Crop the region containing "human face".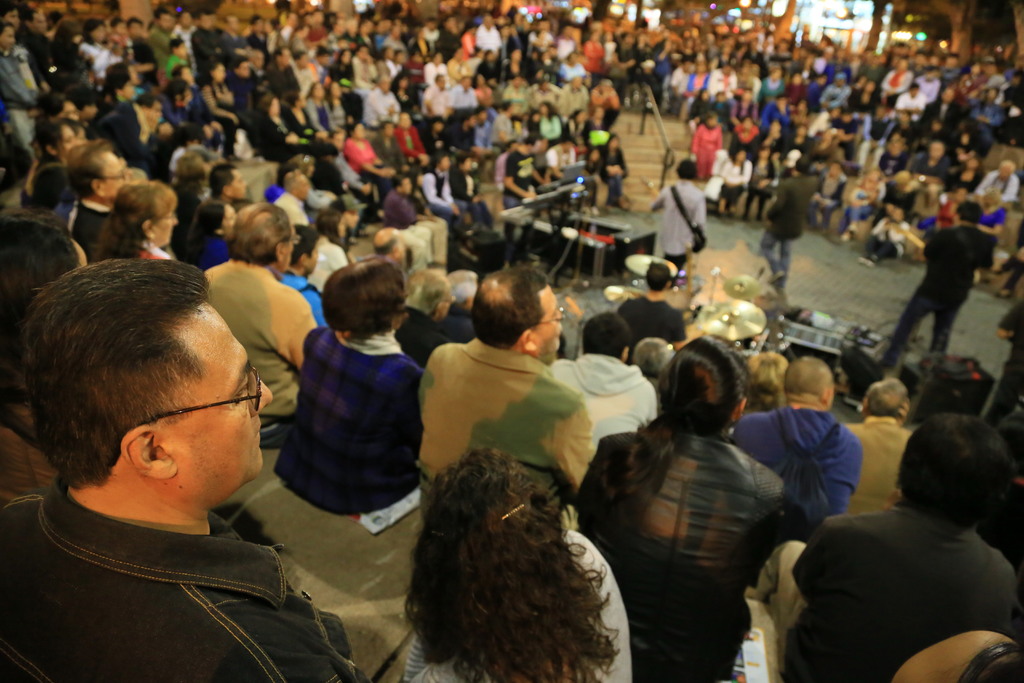
Crop region: Rect(401, 57, 403, 60).
